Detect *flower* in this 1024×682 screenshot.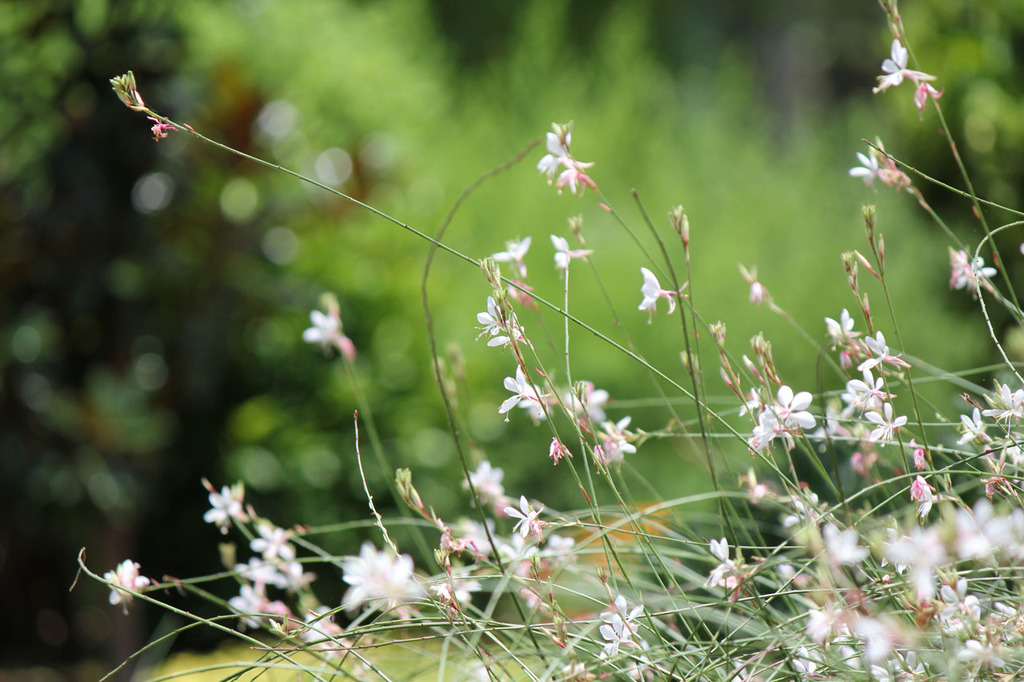
Detection: 550:229:597:268.
